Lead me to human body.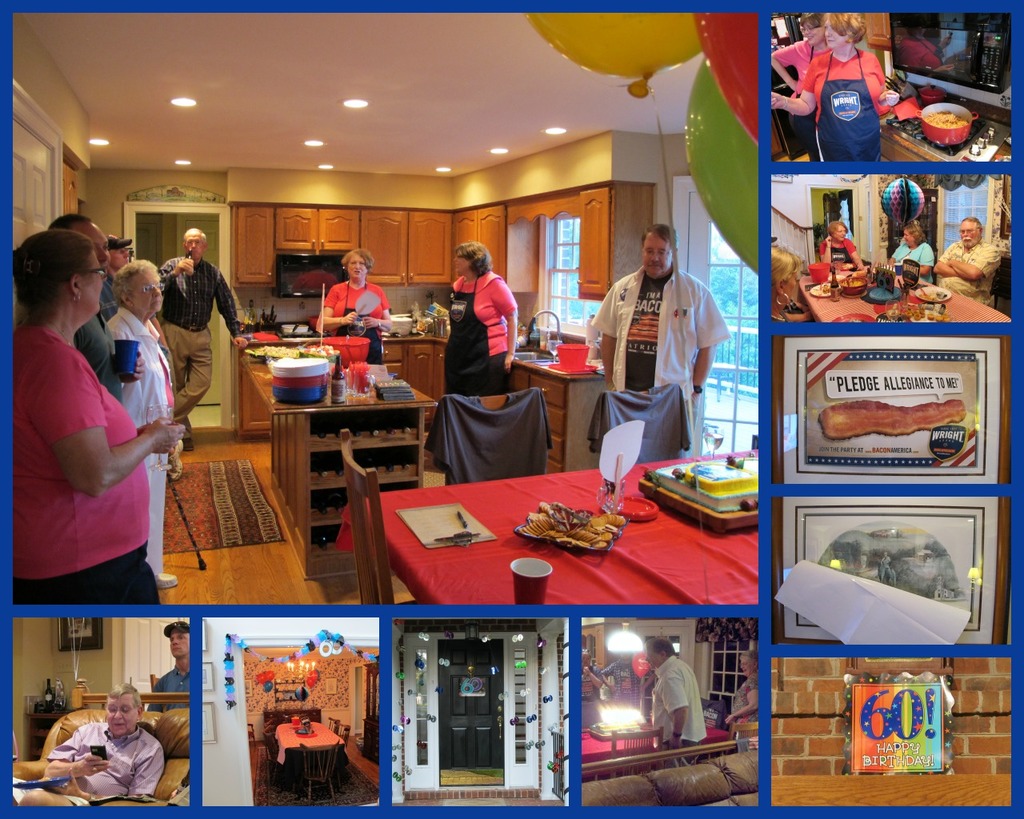
Lead to {"x1": 312, "y1": 279, "x2": 396, "y2": 362}.
